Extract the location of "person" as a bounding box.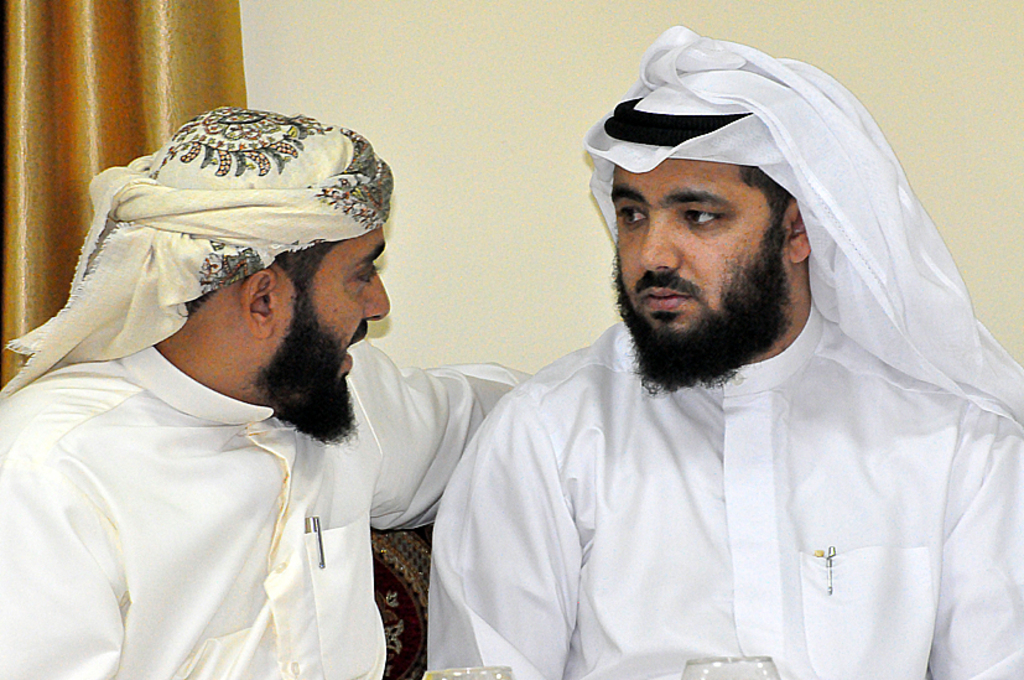
box=[396, 58, 1023, 679].
